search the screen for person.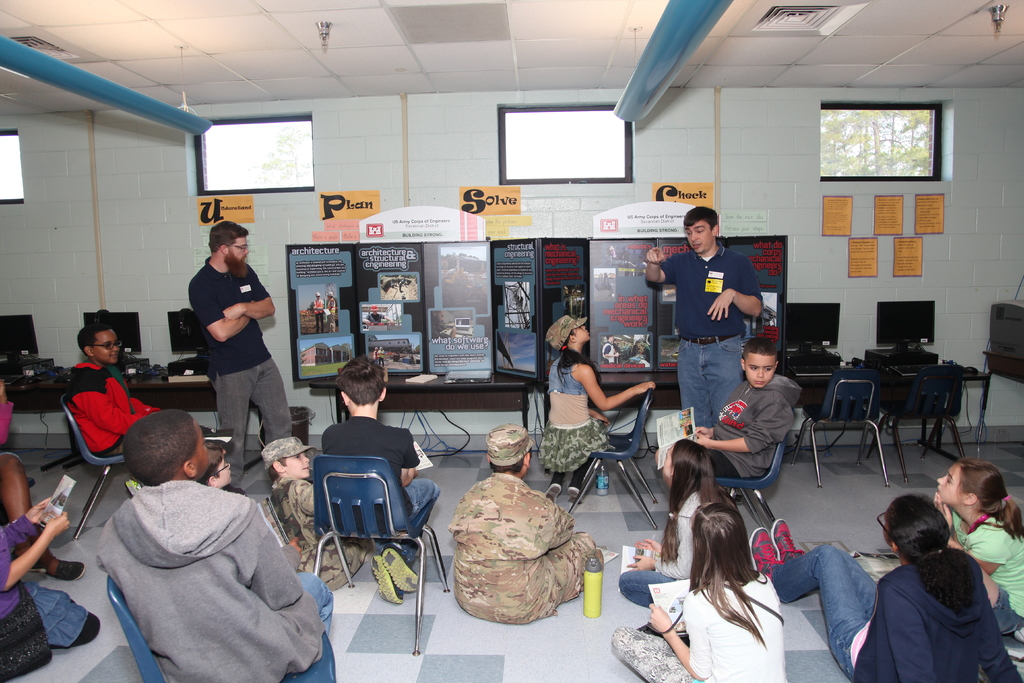
Found at bbox=(637, 202, 763, 420).
